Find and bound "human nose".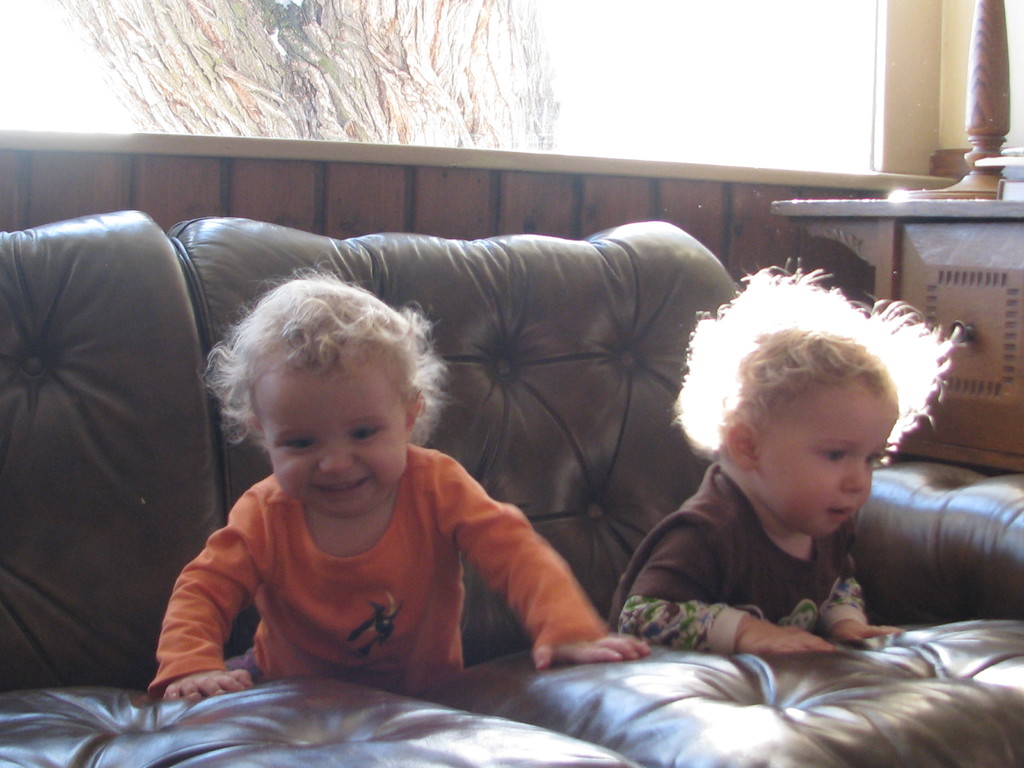
Bound: [left=316, top=438, right=351, bottom=474].
